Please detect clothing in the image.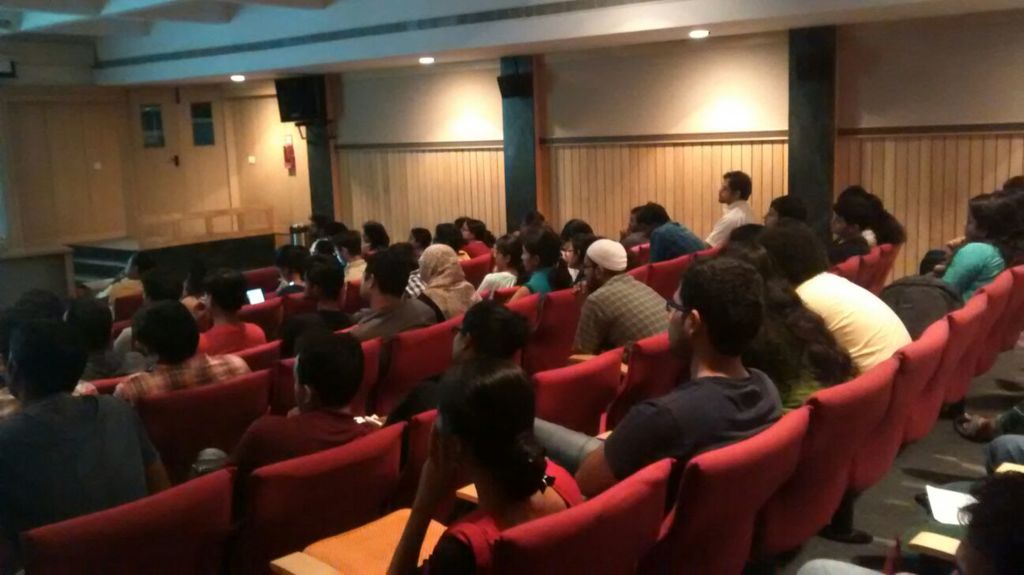
box(570, 248, 673, 366).
